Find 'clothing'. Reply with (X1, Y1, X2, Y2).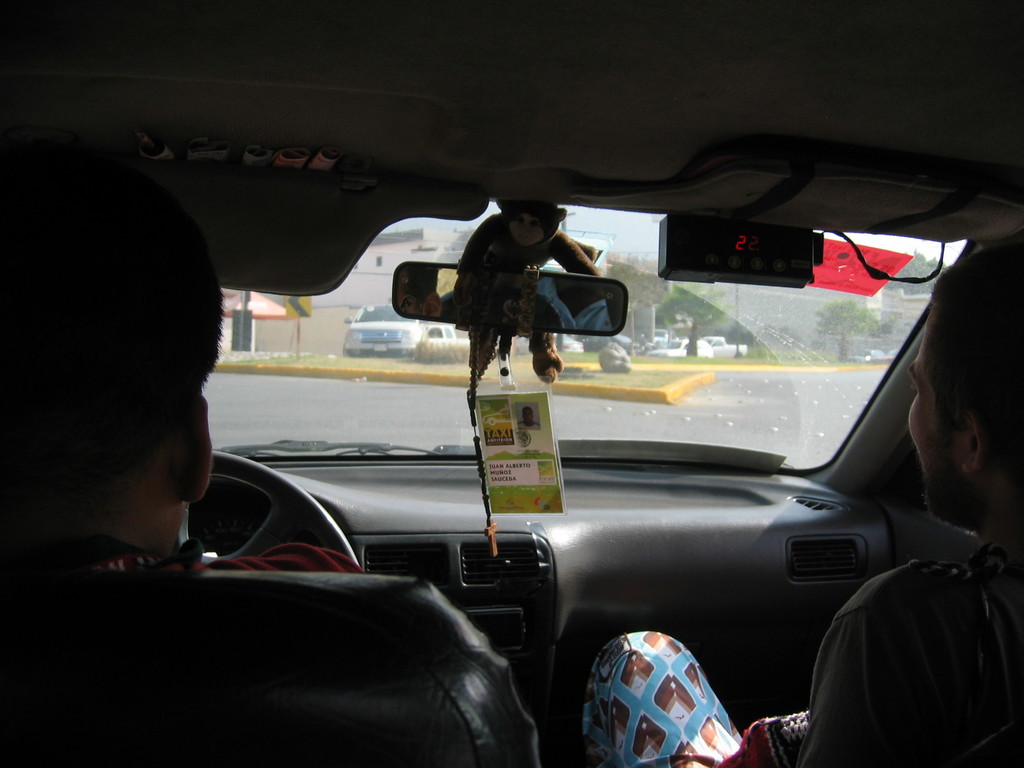
(573, 560, 1023, 767).
